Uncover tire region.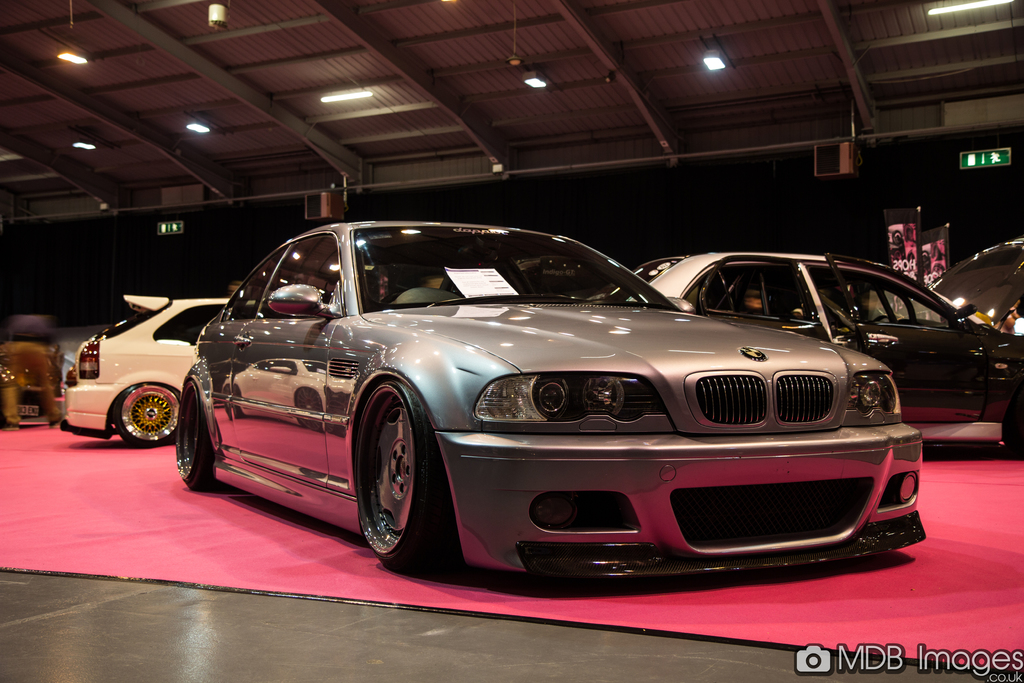
Uncovered: 359 377 430 582.
